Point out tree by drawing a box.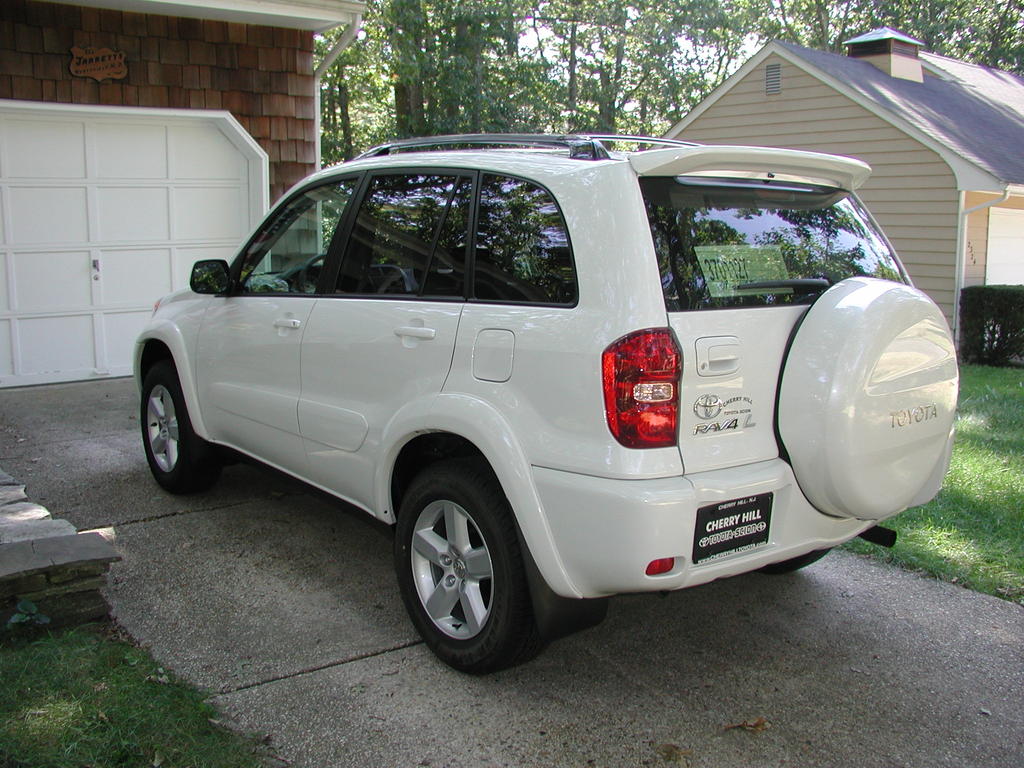
[left=314, top=0, right=1023, bottom=145].
